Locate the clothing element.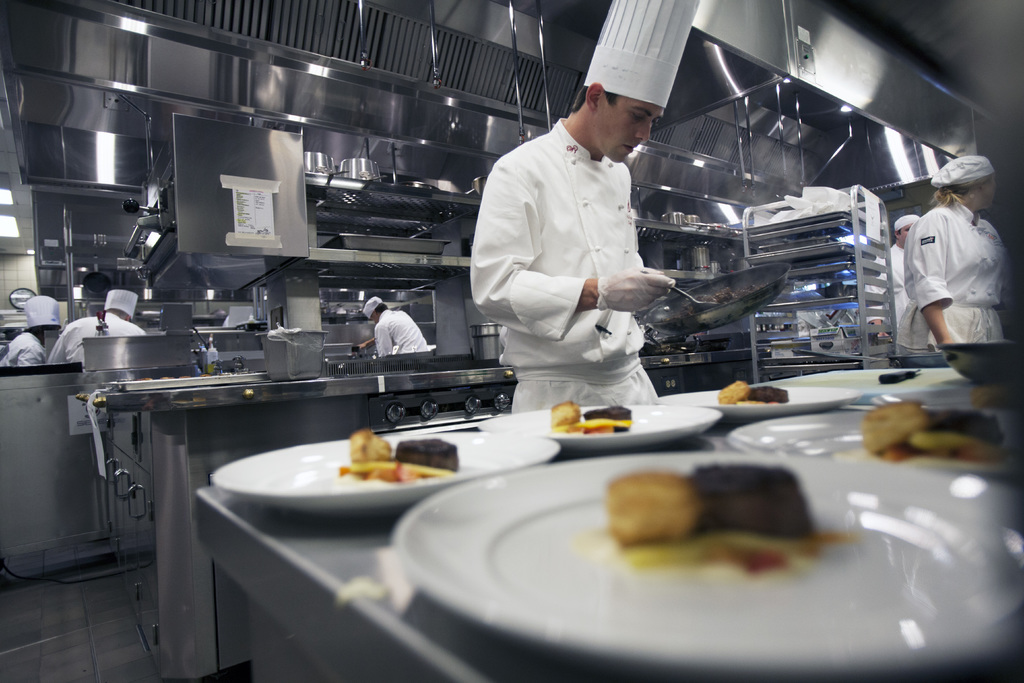
Element bbox: bbox=[0, 333, 45, 368].
